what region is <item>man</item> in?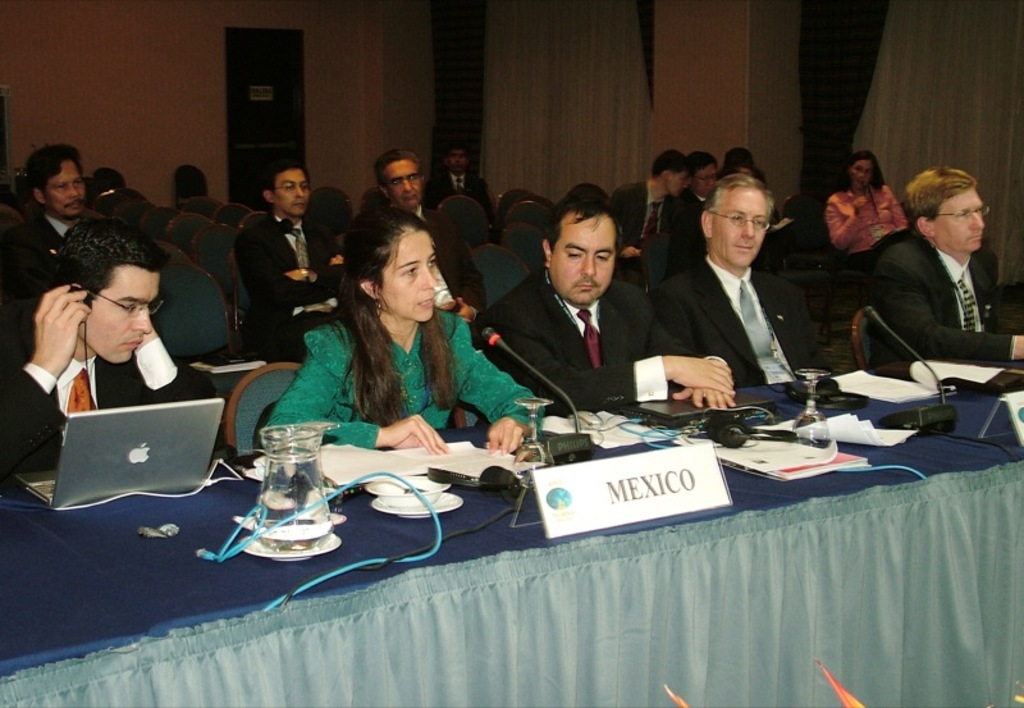
l=854, t=165, r=1023, b=373.
